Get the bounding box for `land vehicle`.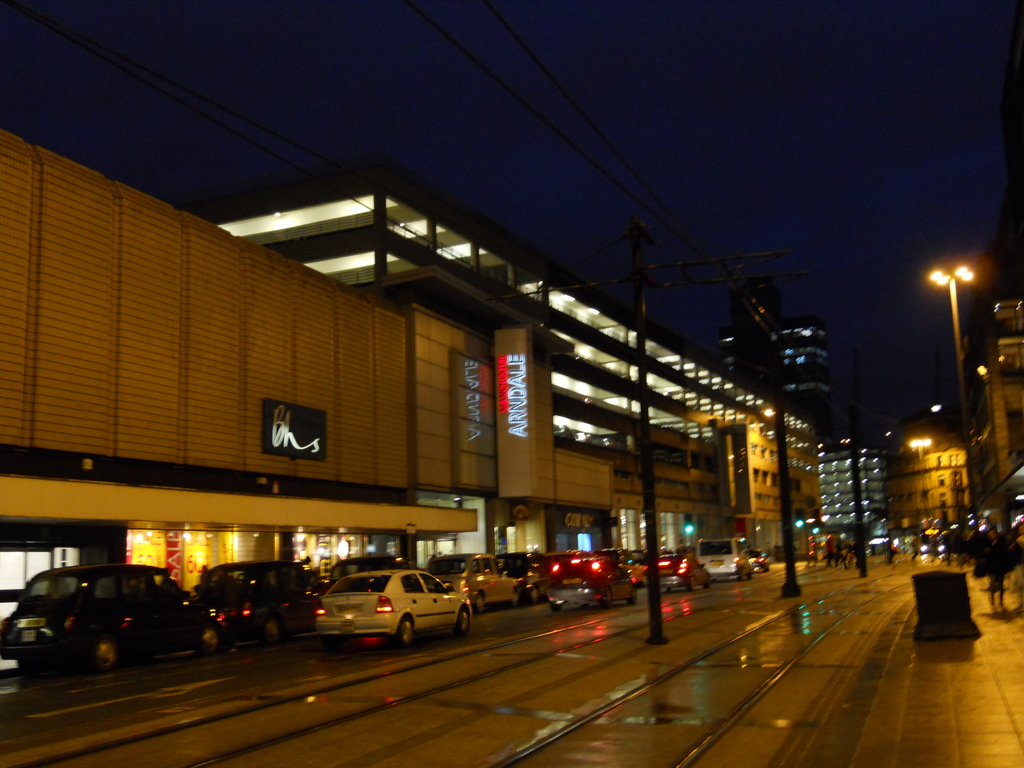
(x1=504, y1=555, x2=543, y2=598).
